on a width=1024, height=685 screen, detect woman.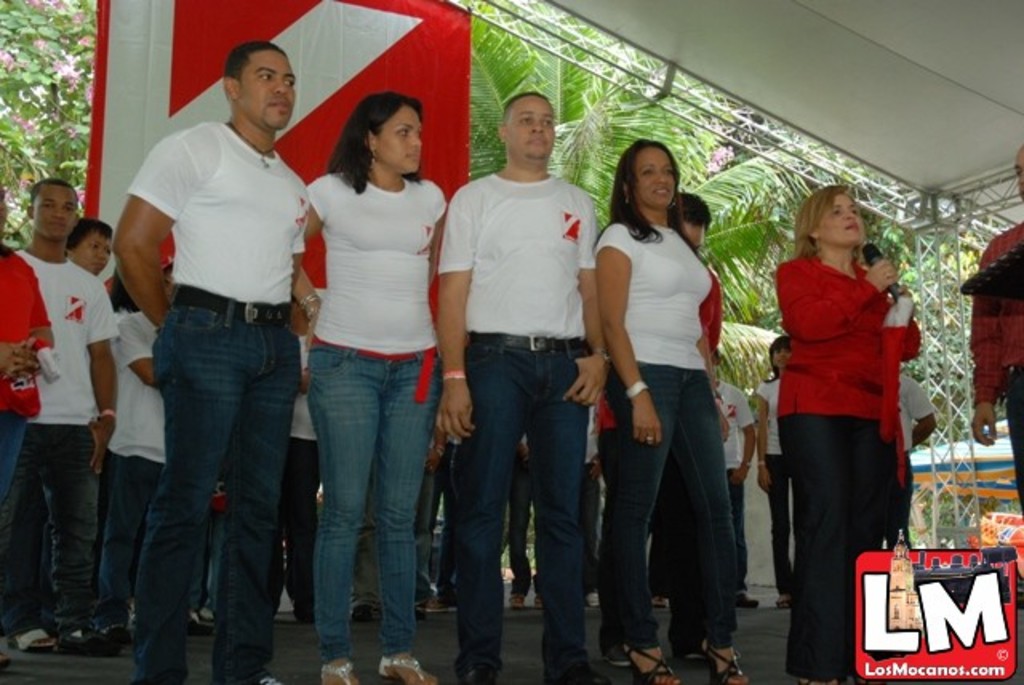
{"x1": 779, "y1": 182, "x2": 923, "y2": 683}.
